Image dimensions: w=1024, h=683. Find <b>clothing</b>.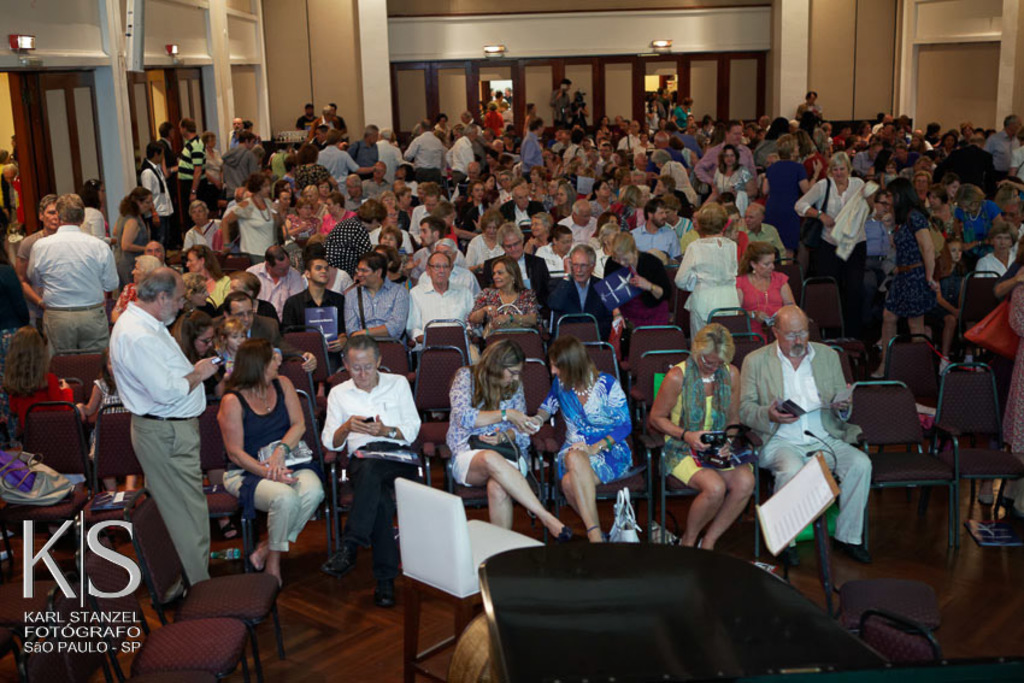
<box>20,224,51,317</box>.
